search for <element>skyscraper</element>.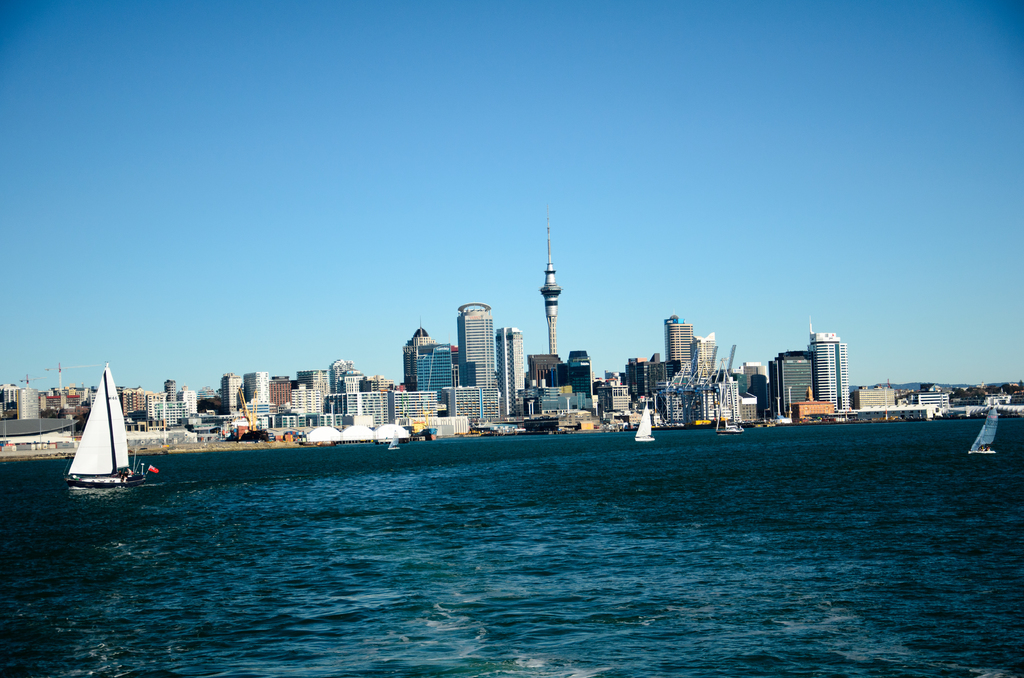
Found at [left=495, top=329, right=526, bottom=413].
